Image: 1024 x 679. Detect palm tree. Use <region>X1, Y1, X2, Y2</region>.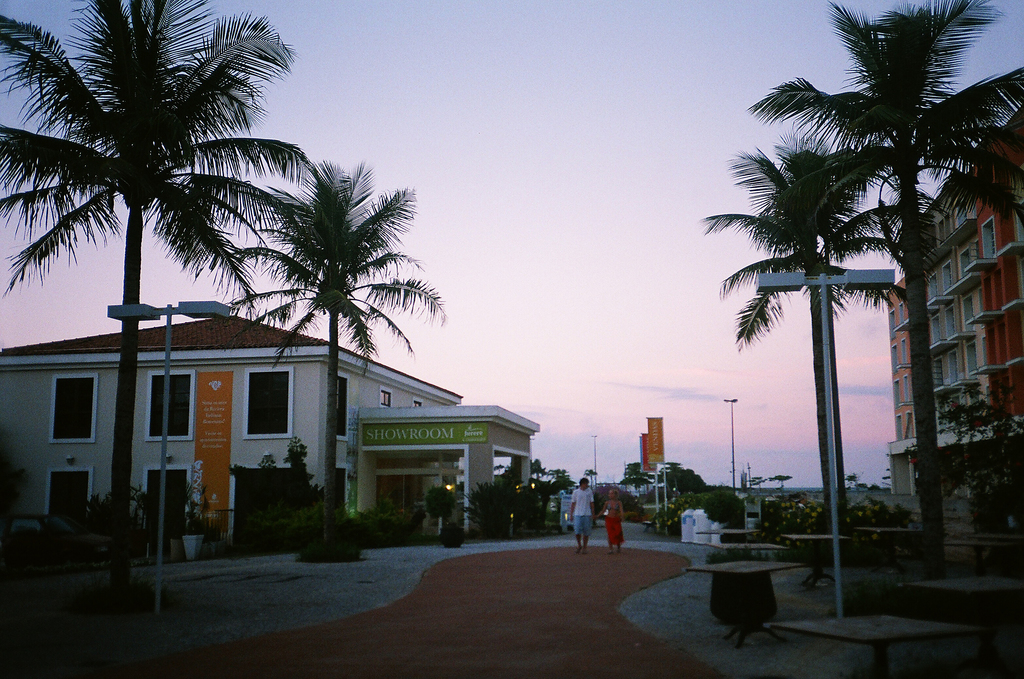
<region>743, 0, 1023, 578</region>.
